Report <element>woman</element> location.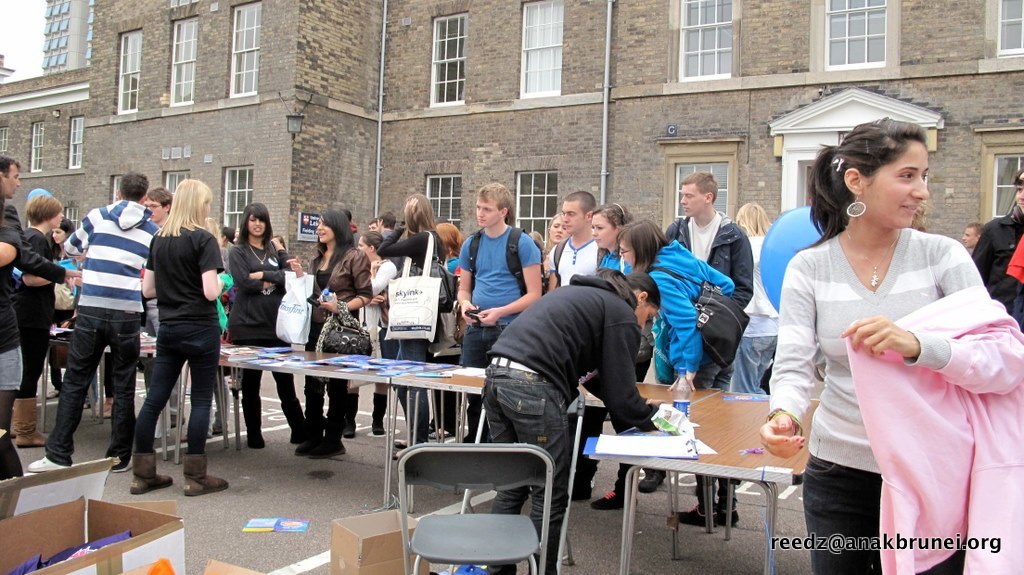
Report: {"left": 377, "top": 192, "right": 453, "bottom": 464}.
